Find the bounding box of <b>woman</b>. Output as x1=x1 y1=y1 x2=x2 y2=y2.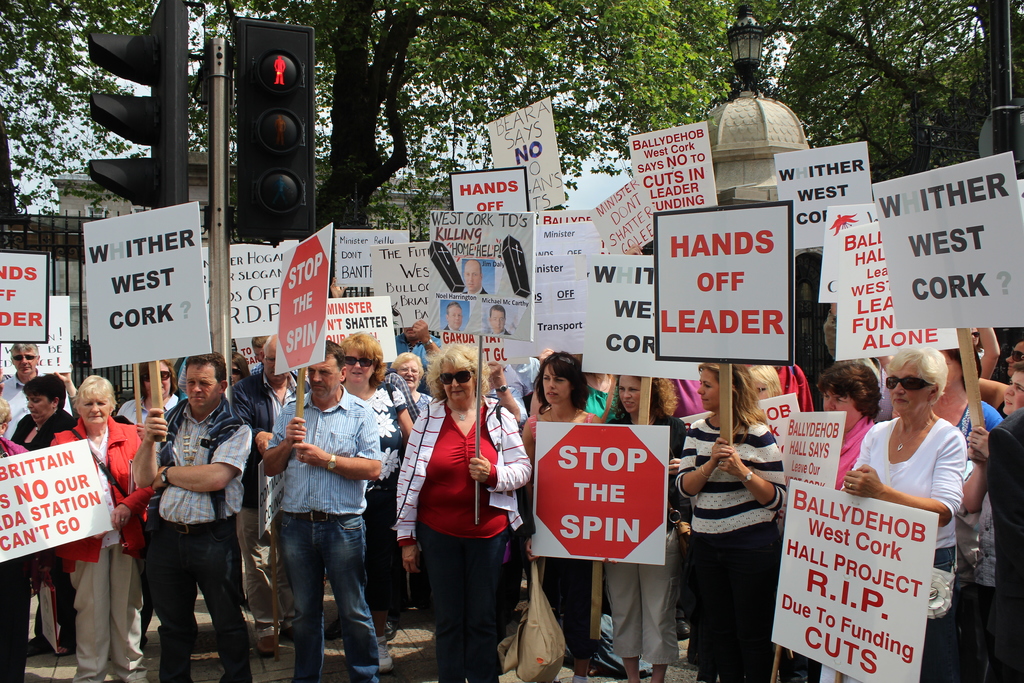
x1=335 y1=331 x2=412 y2=638.
